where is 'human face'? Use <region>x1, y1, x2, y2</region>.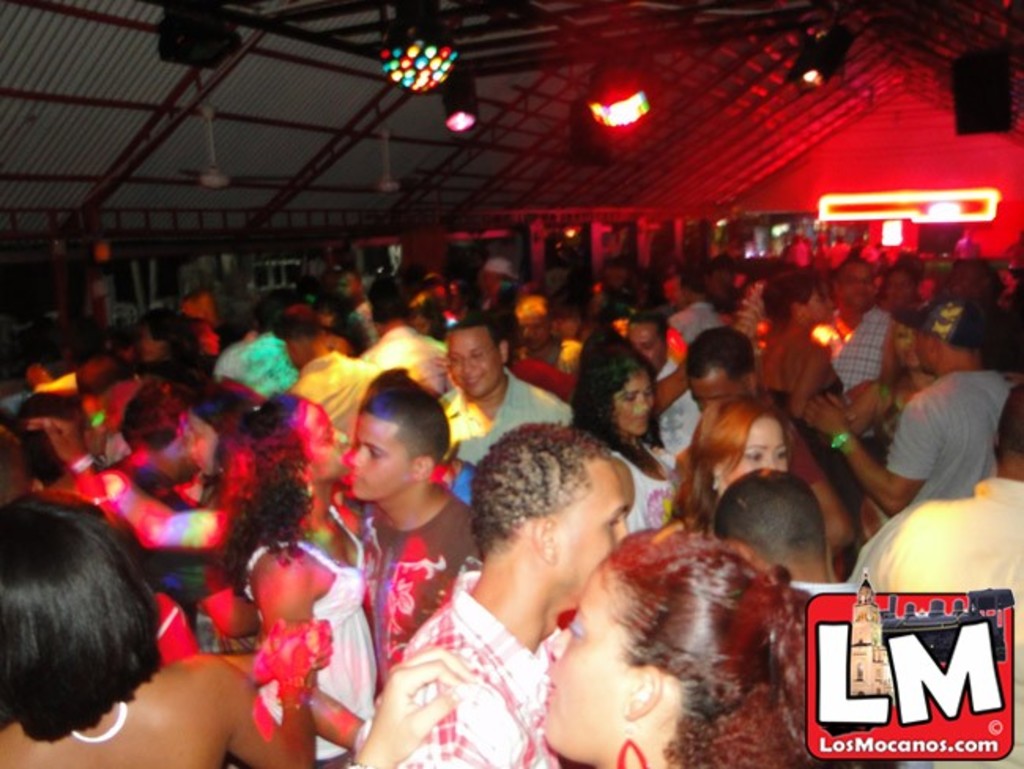
<region>547, 567, 635, 756</region>.
